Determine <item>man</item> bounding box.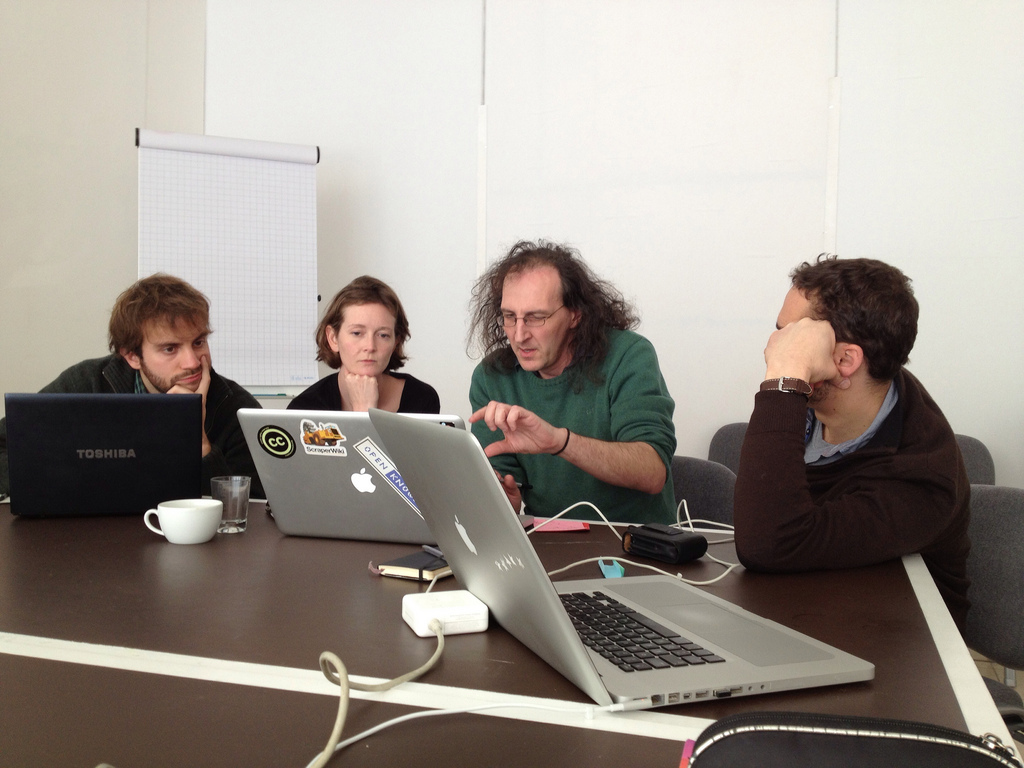
Determined: BBox(466, 236, 680, 525).
